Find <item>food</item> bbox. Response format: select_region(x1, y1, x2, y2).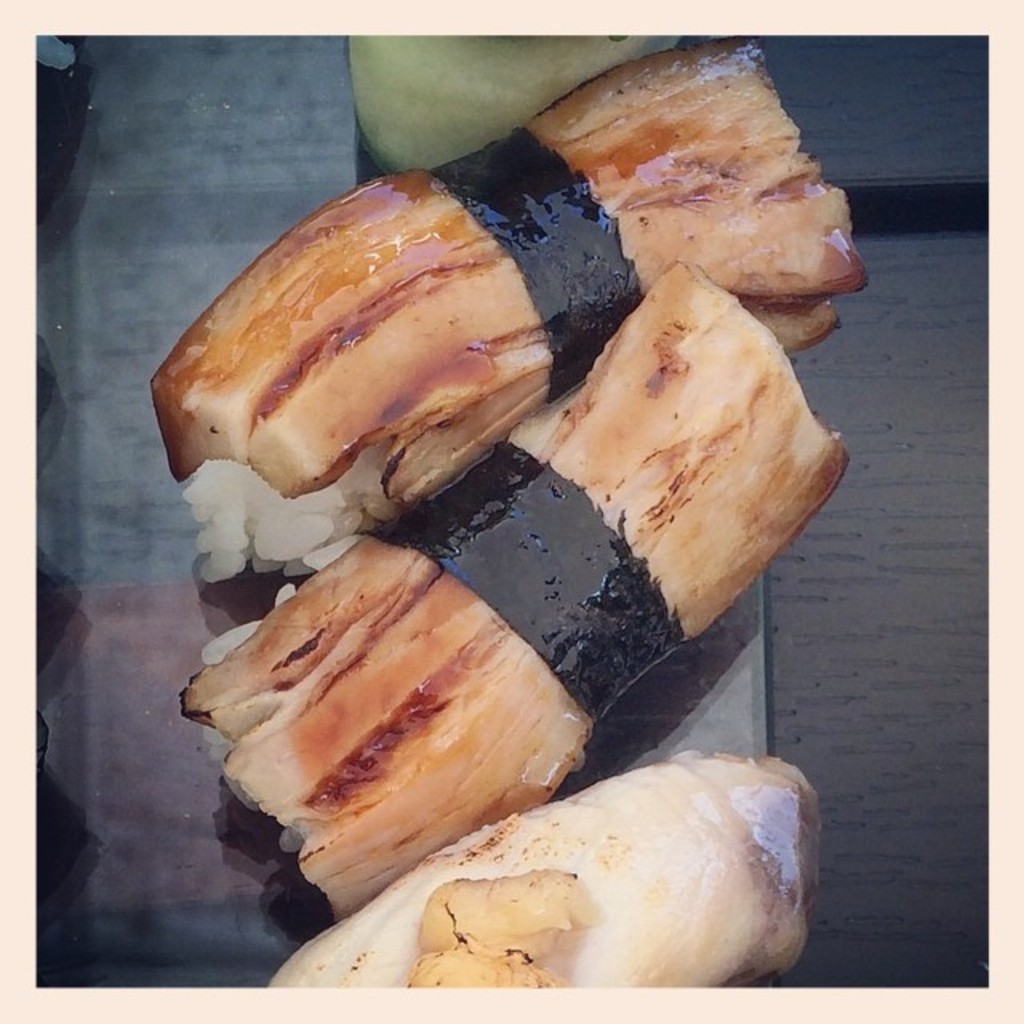
select_region(178, 258, 848, 925).
